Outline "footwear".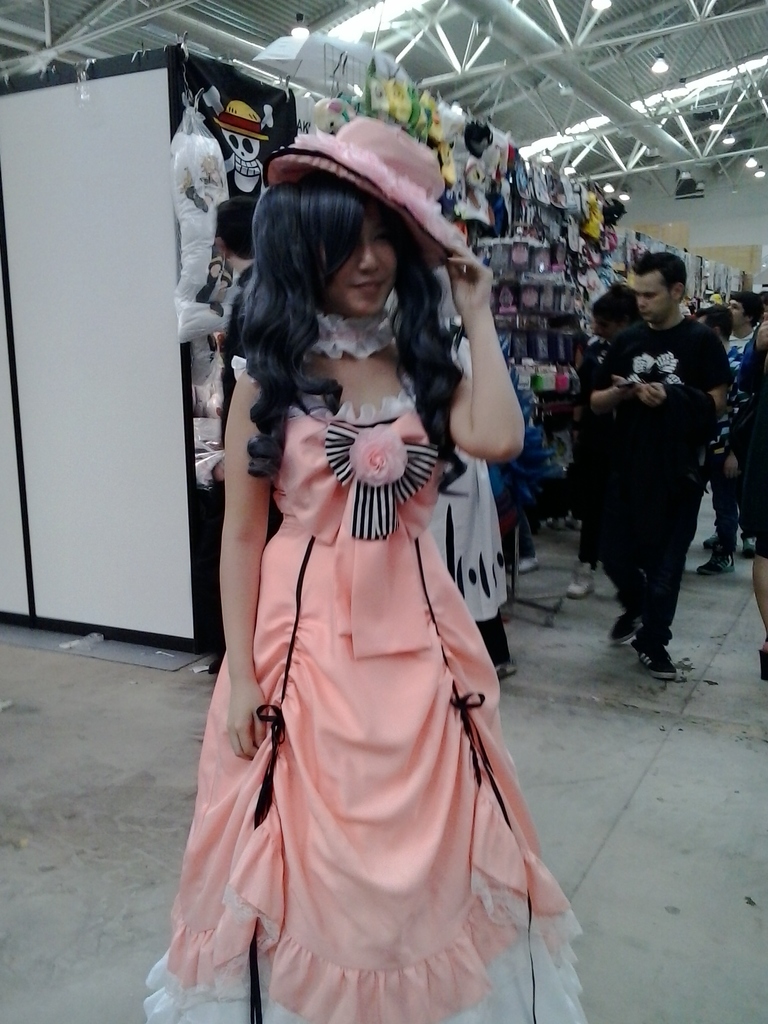
Outline: [x1=506, y1=574, x2=595, y2=686].
